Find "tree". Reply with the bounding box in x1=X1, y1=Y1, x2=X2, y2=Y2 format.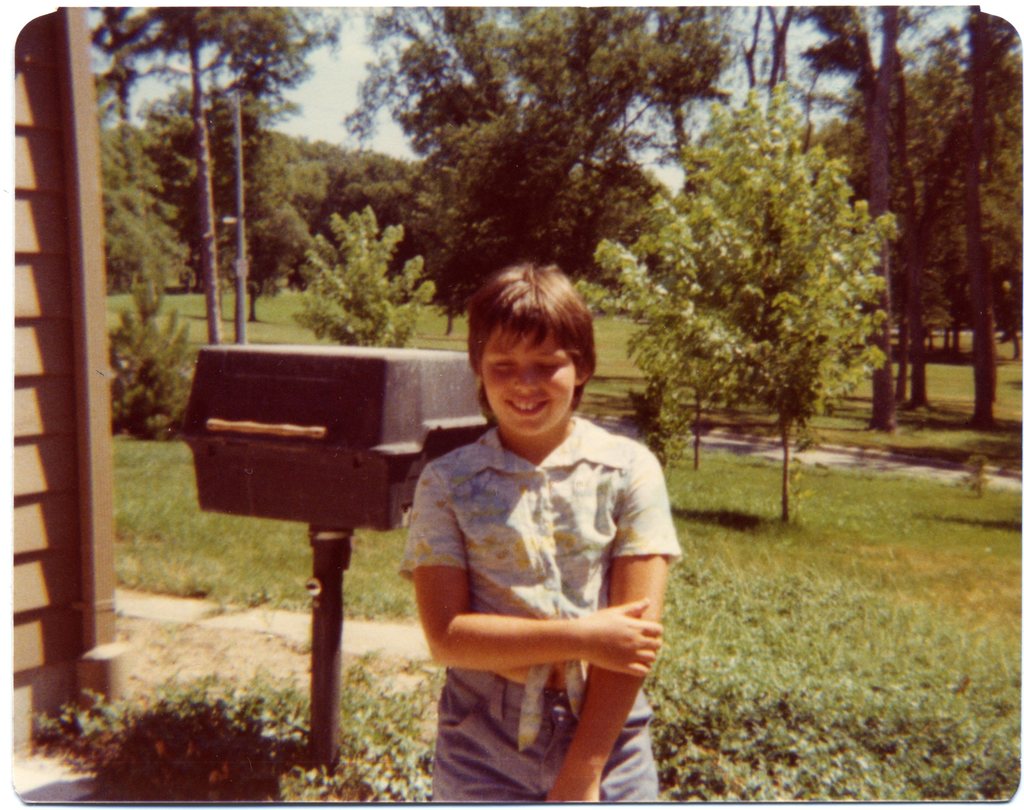
x1=220, y1=137, x2=319, y2=317.
